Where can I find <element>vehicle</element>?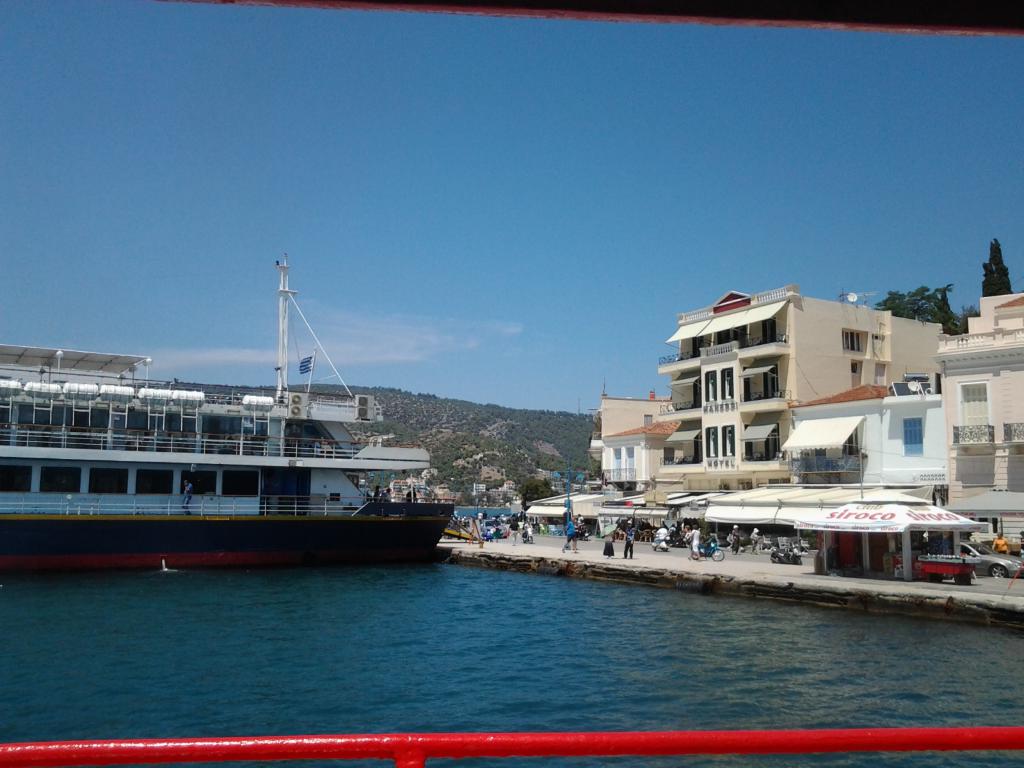
You can find it at BBox(957, 539, 1023, 579).
